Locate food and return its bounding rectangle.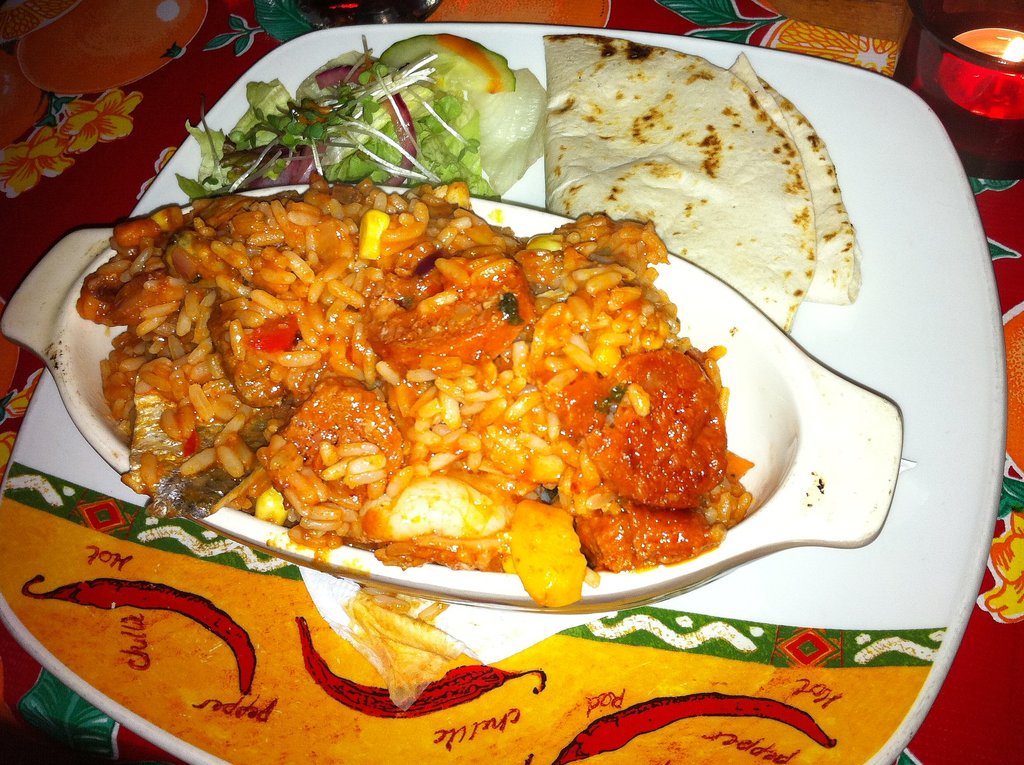
bbox=[116, 158, 765, 609].
